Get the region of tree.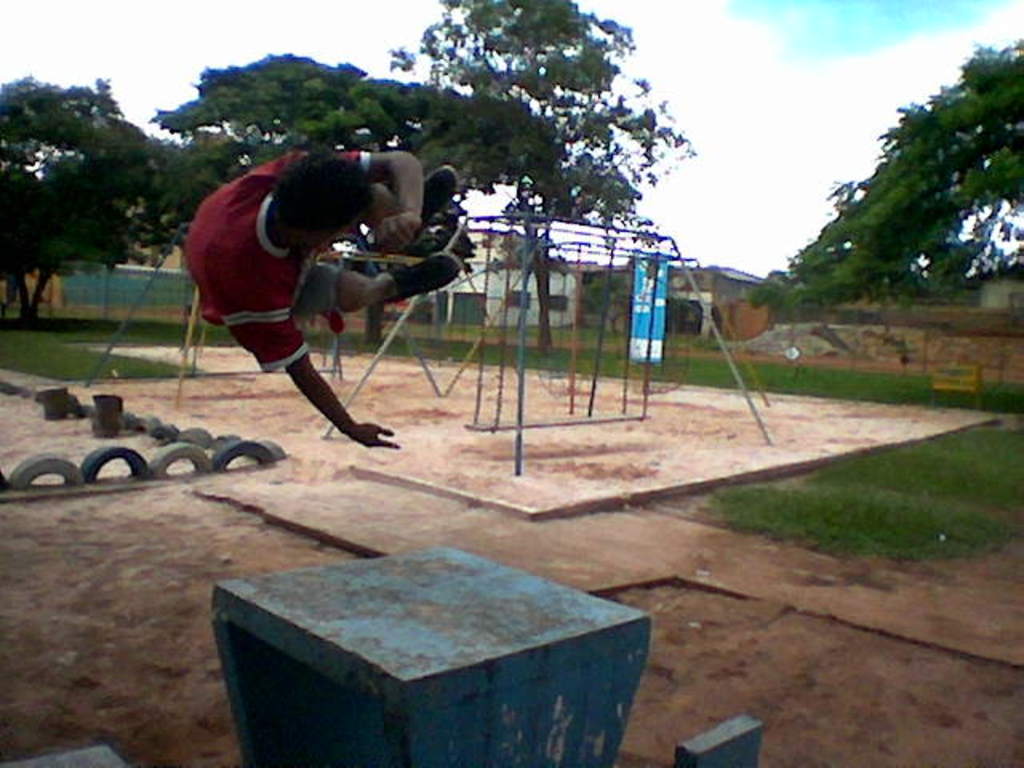
select_region(763, 40, 1022, 310).
